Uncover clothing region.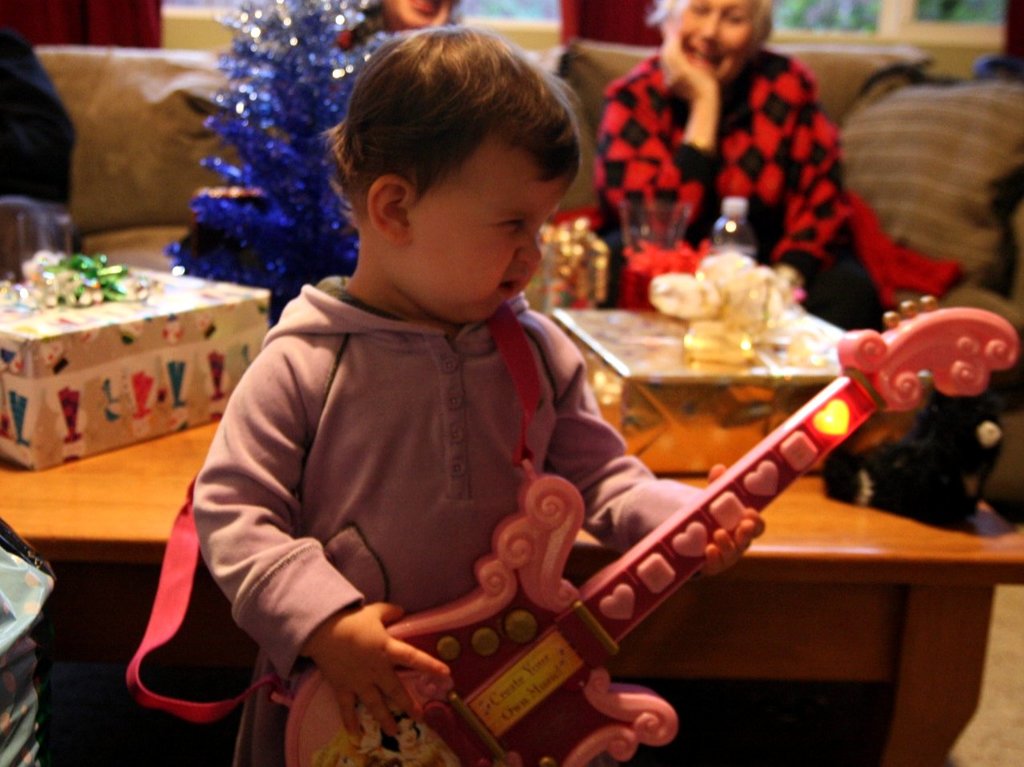
Uncovered: (192,299,726,766).
